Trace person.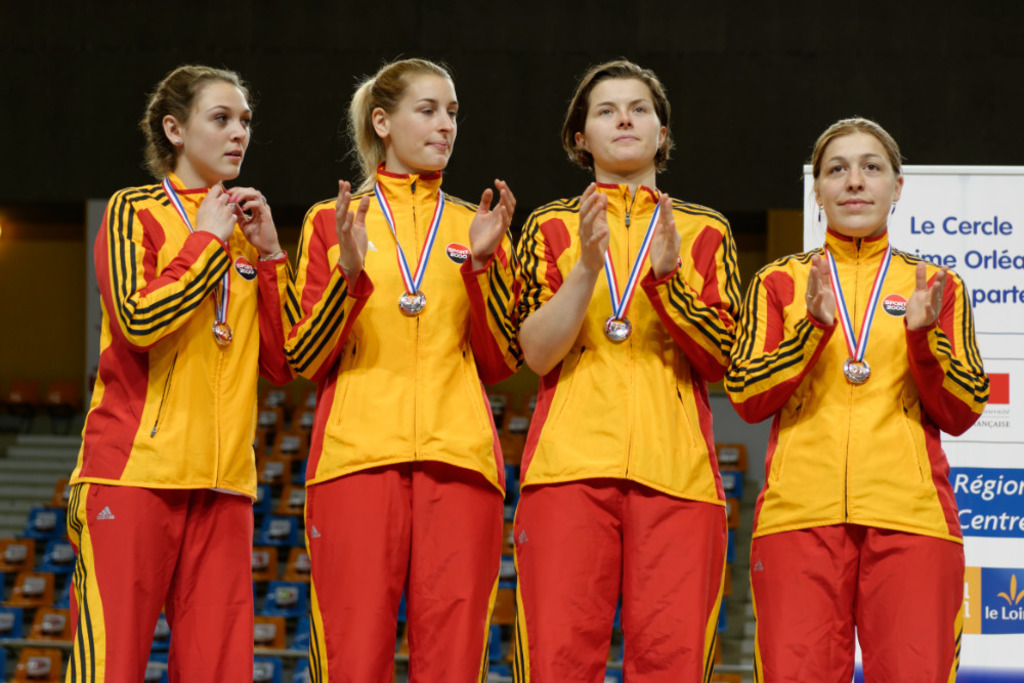
Traced to select_region(515, 50, 750, 682).
